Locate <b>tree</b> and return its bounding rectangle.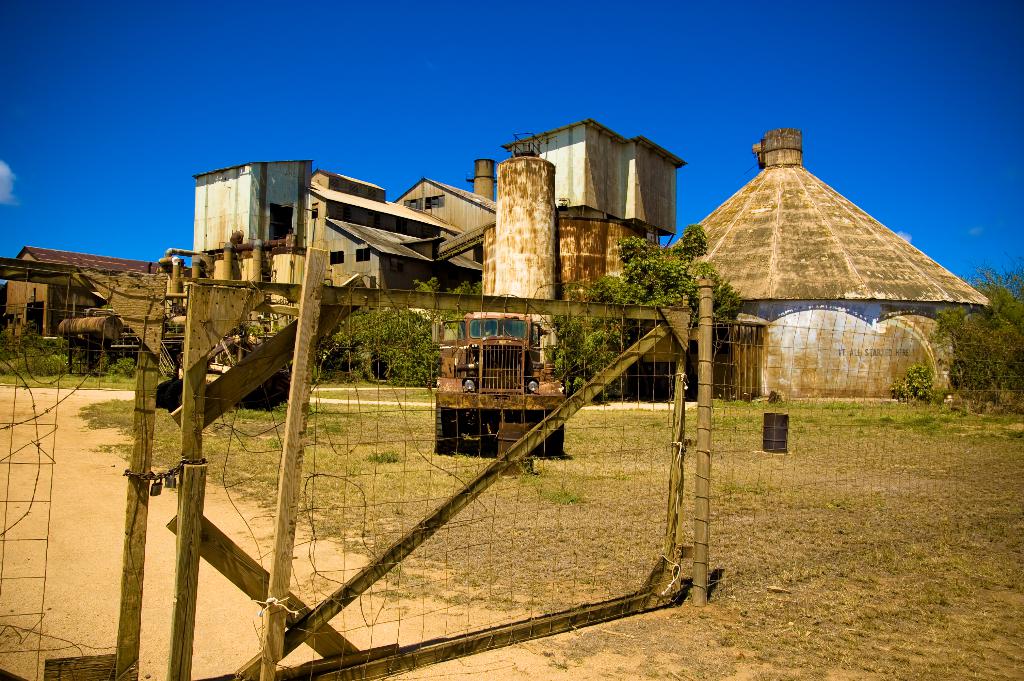
(left=319, top=297, right=439, bottom=390).
